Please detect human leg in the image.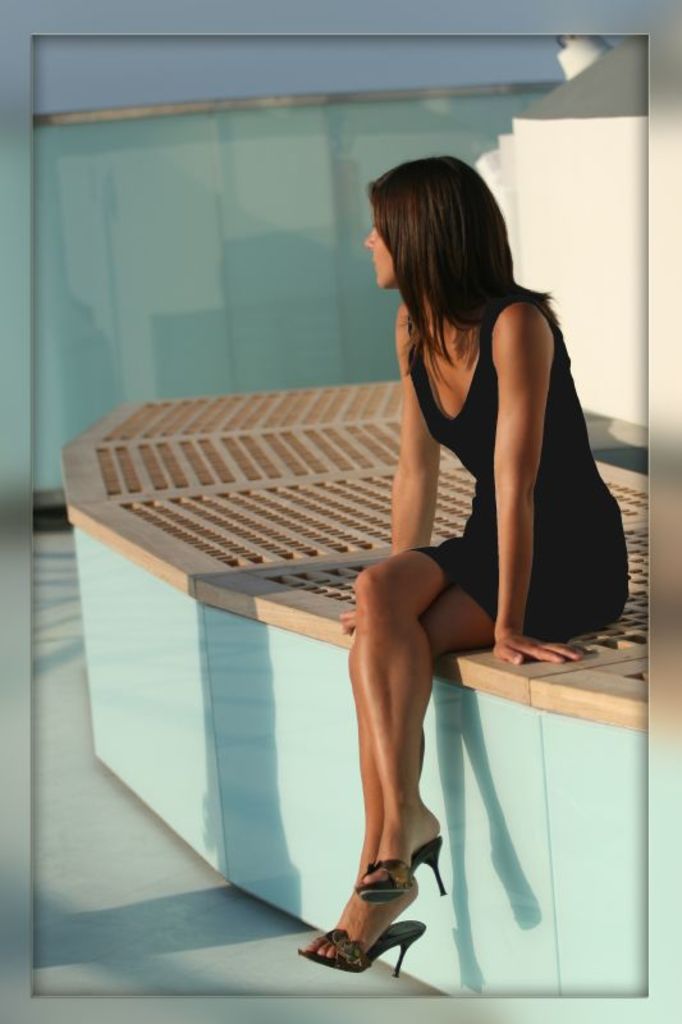
detection(358, 539, 462, 906).
